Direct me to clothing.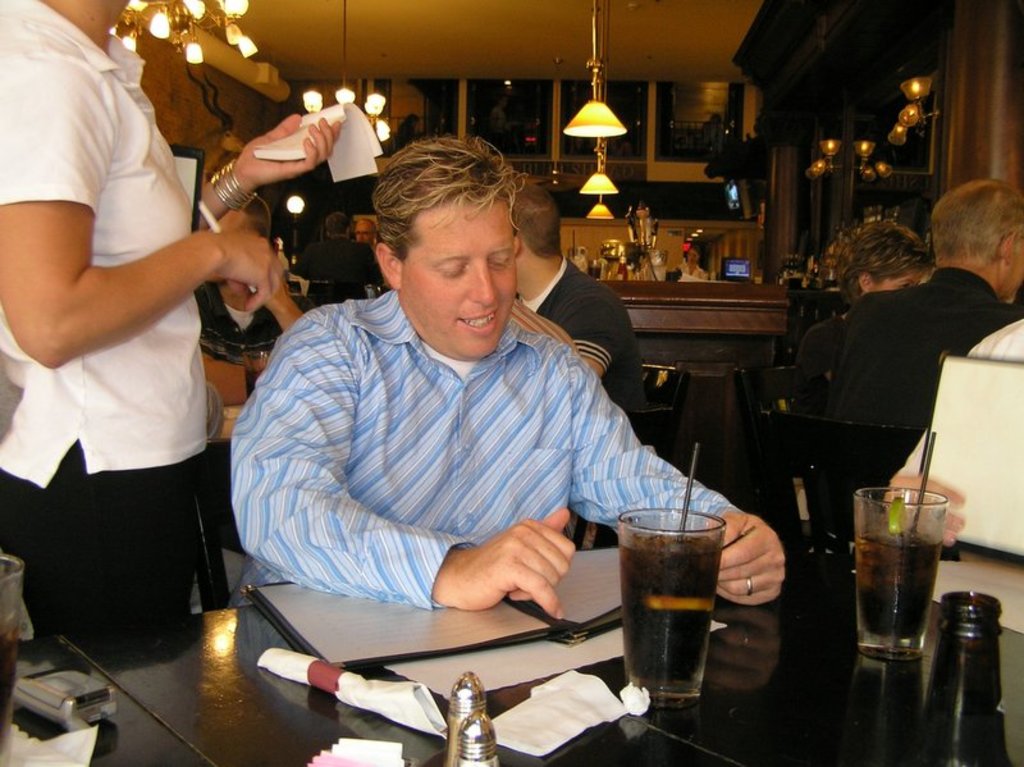
Direction: BBox(835, 266, 1023, 438).
